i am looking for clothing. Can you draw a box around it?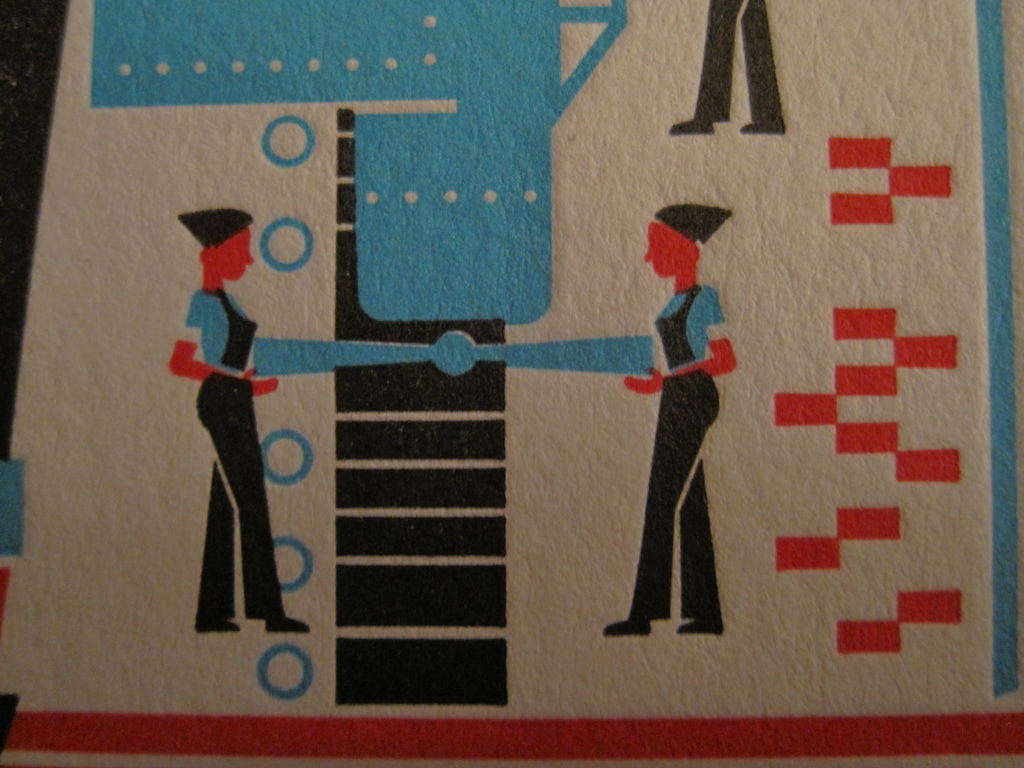
Sure, the bounding box is select_region(173, 280, 261, 621).
